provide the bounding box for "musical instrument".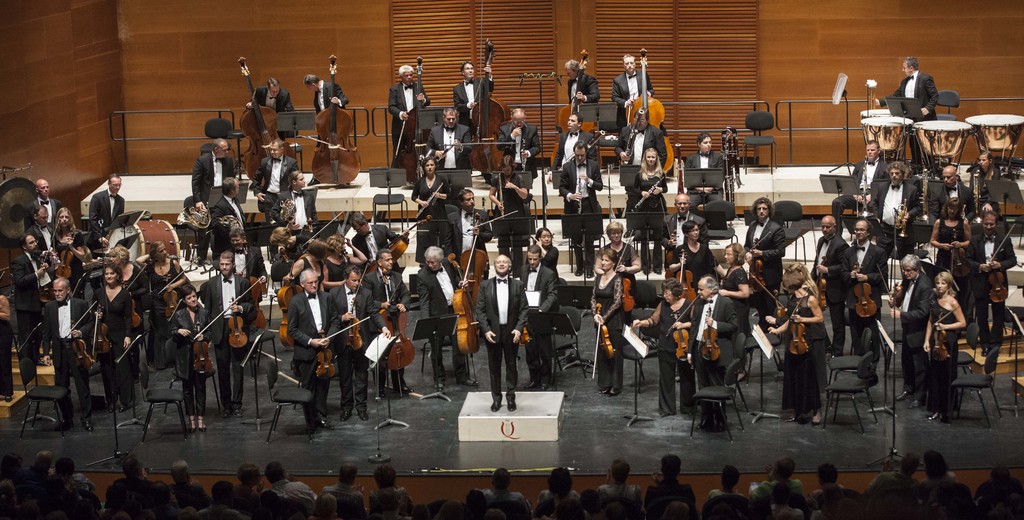
locate(968, 169, 987, 227).
